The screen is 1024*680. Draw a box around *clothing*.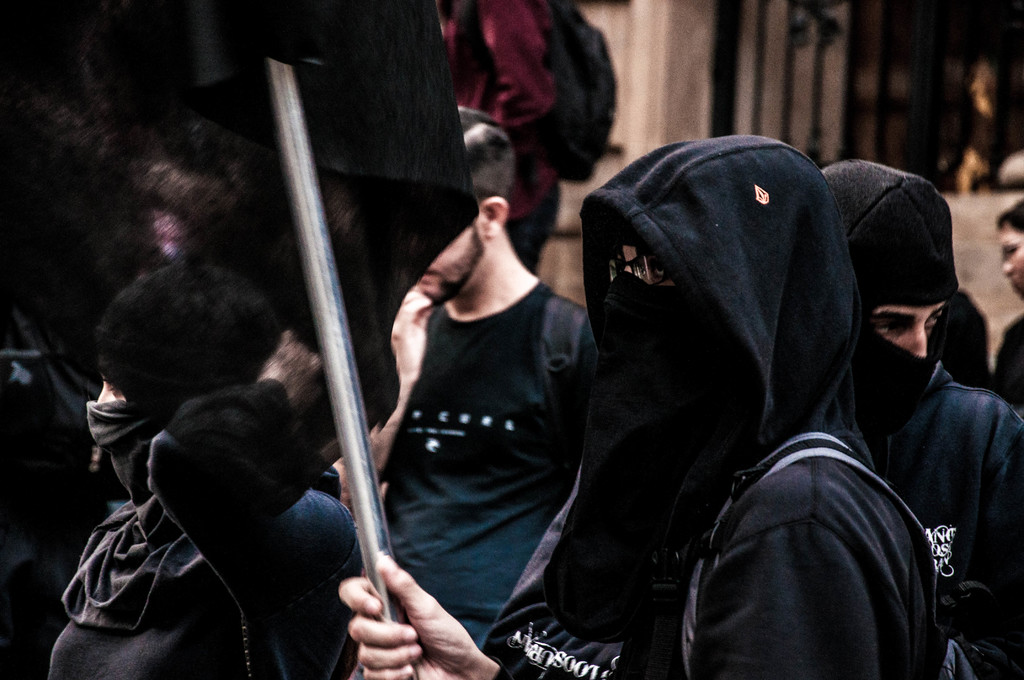
BBox(945, 280, 993, 392).
